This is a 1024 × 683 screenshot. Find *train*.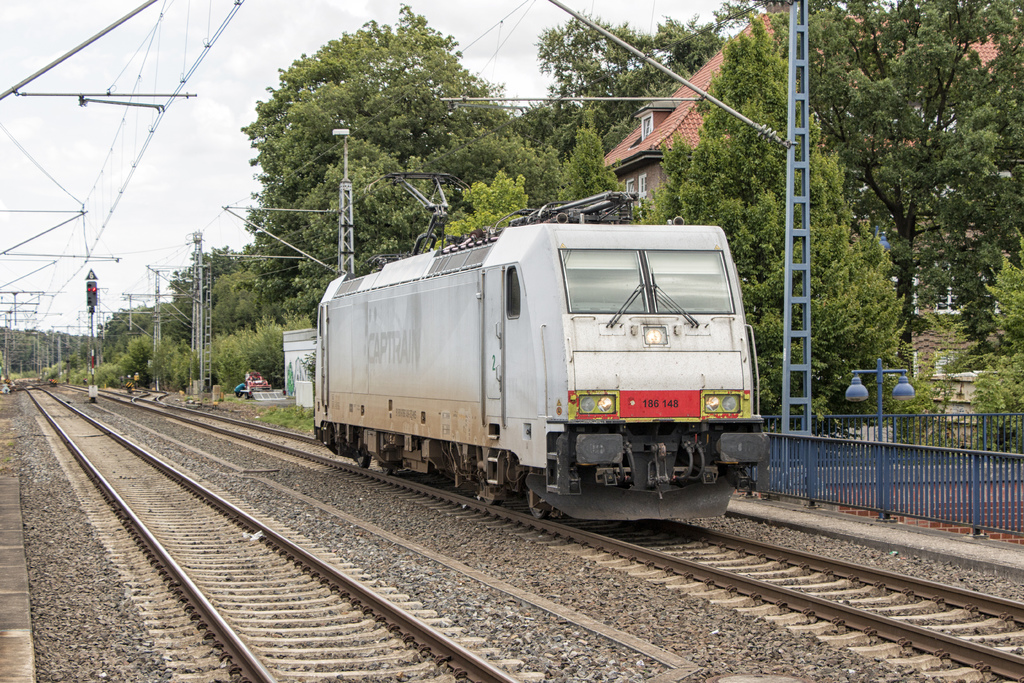
Bounding box: {"x1": 312, "y1": 169, "x2": 771, "y2": 528}.
